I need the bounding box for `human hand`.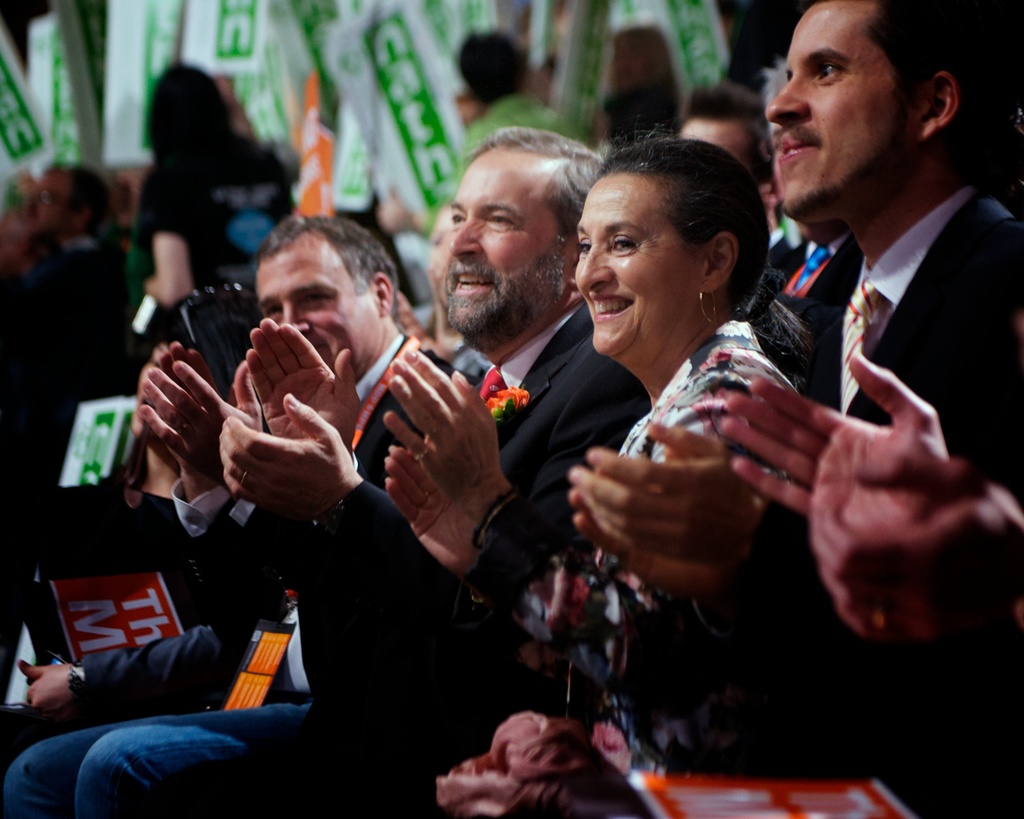
Here it is: (831, 452, 1023, 641).
